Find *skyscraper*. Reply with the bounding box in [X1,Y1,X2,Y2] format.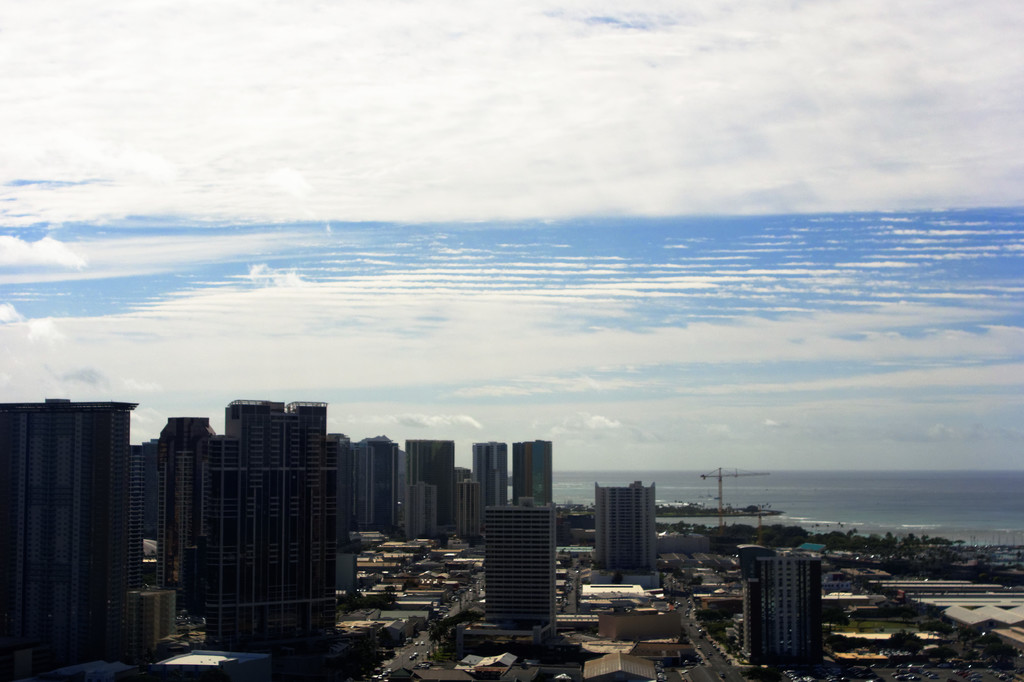
[456,481,479,543].
